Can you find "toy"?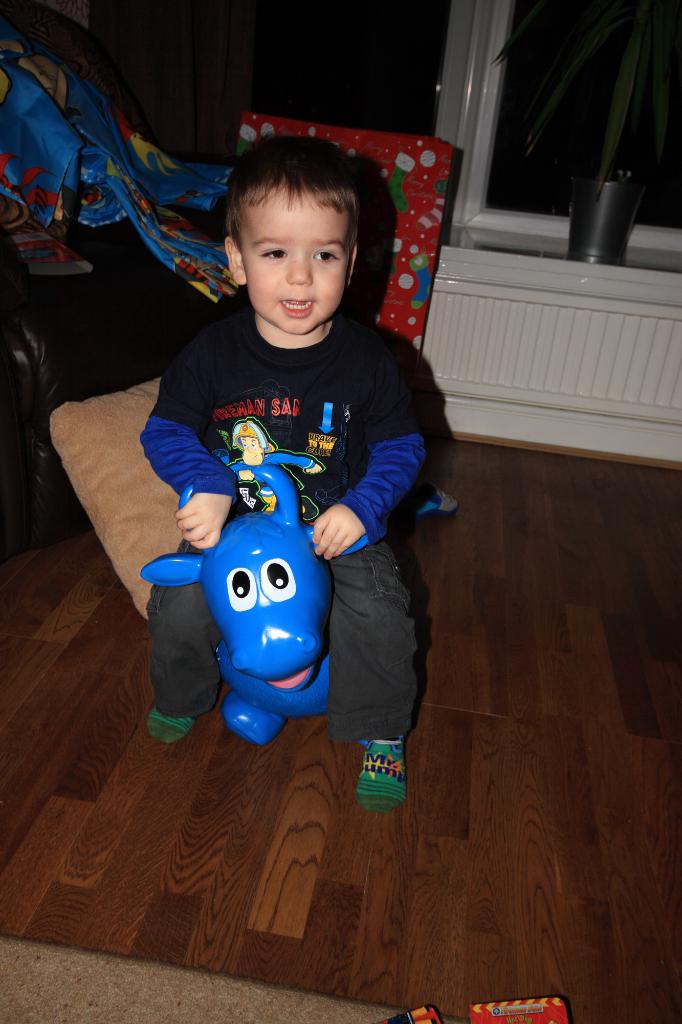
Yes, bounding box: <region>115, 428, 455, 783</region>.
